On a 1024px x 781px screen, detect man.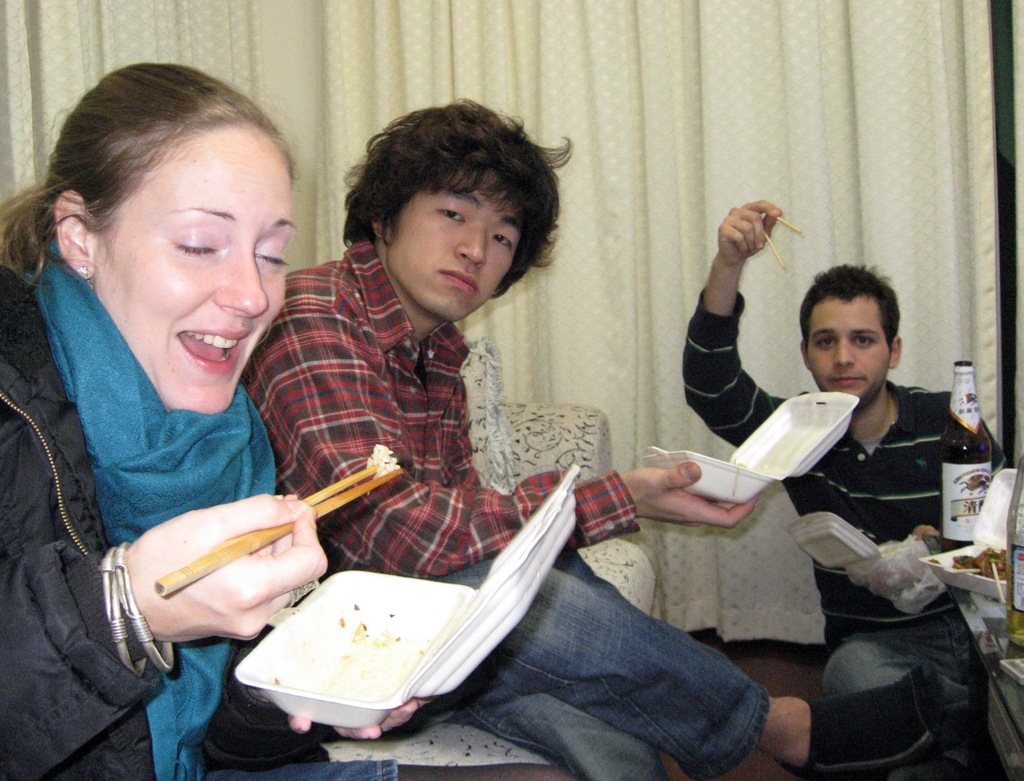
left=714, top=277, right=1005, bottom=715.
